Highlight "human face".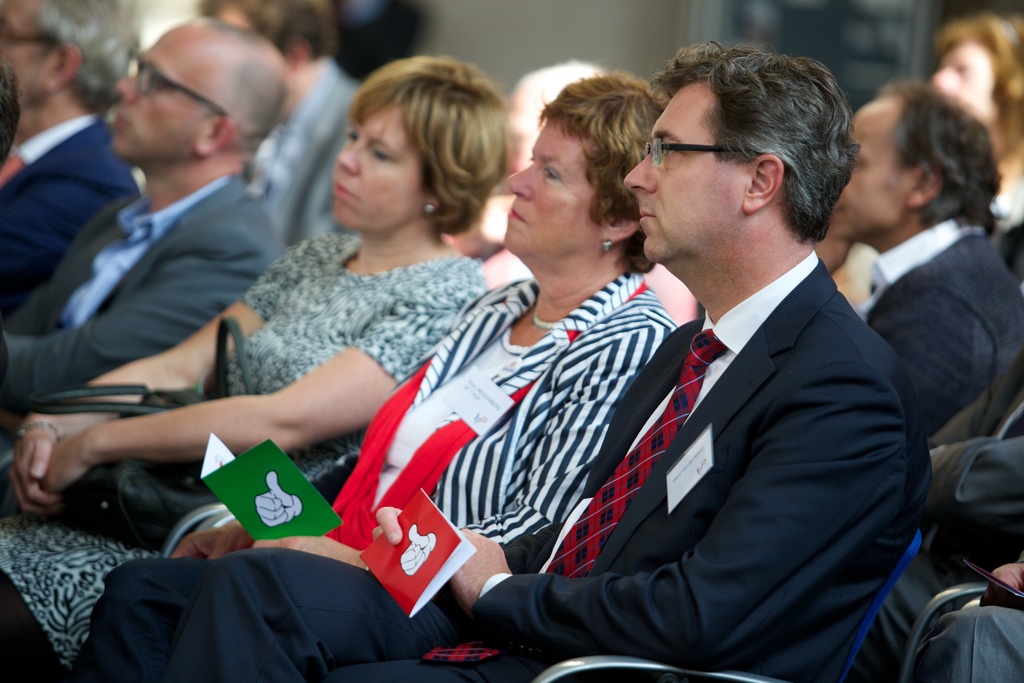
Highlighted region: <region>108, 19, 201, 155</region>.
